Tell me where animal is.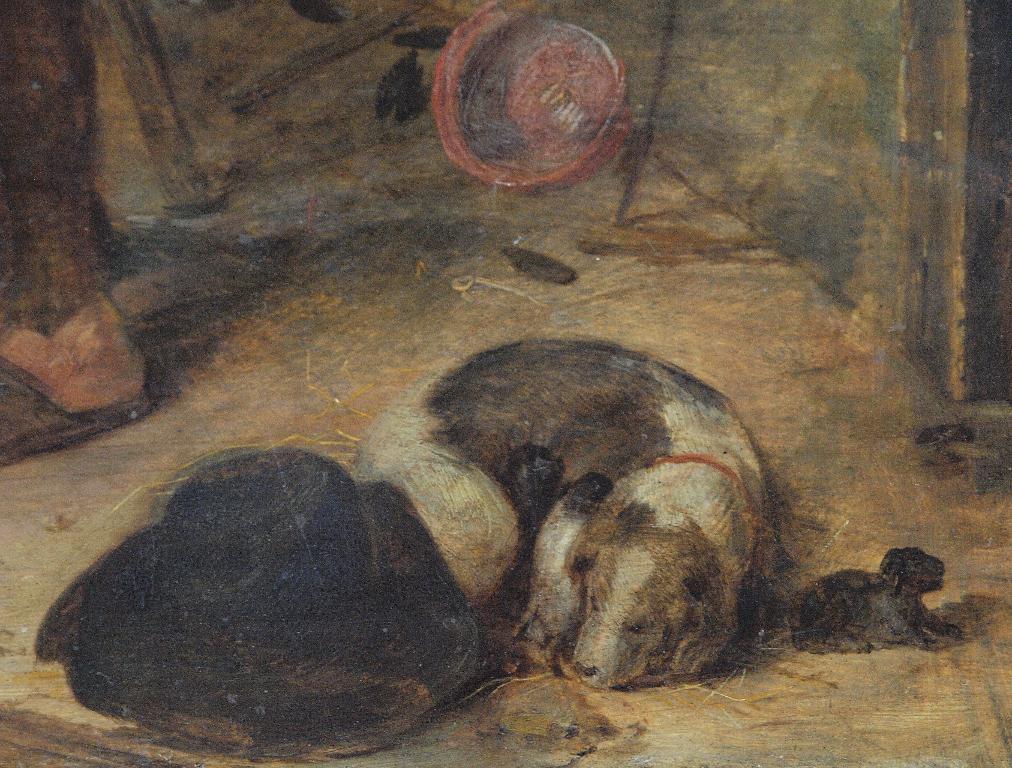
animal is at region(337, 331, 775, 696).
